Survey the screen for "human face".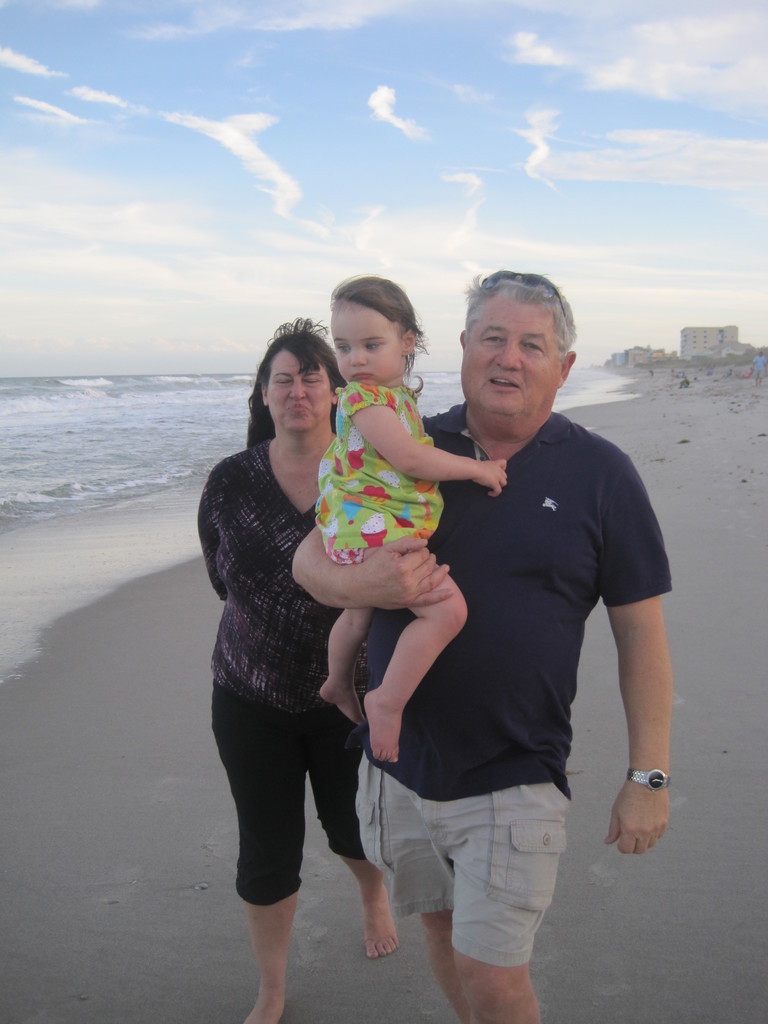
Survey found: pyautogui.locateOnScreen(460, 300, 556, 417).
